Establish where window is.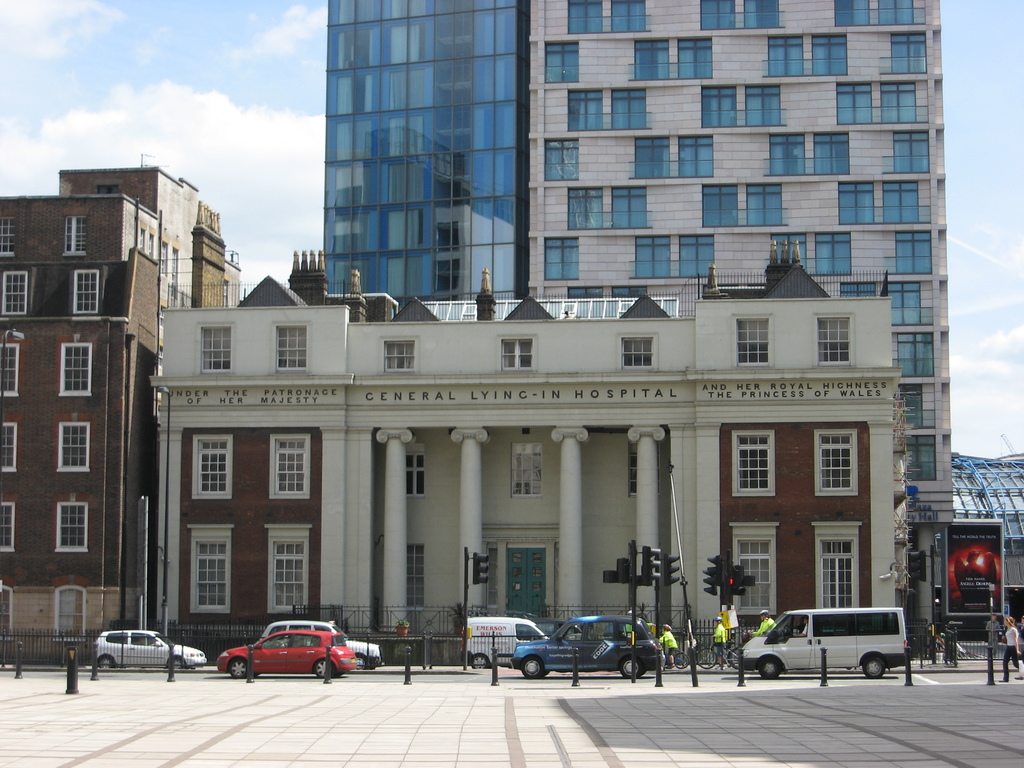
Established at 189, 435, 234, 497.
